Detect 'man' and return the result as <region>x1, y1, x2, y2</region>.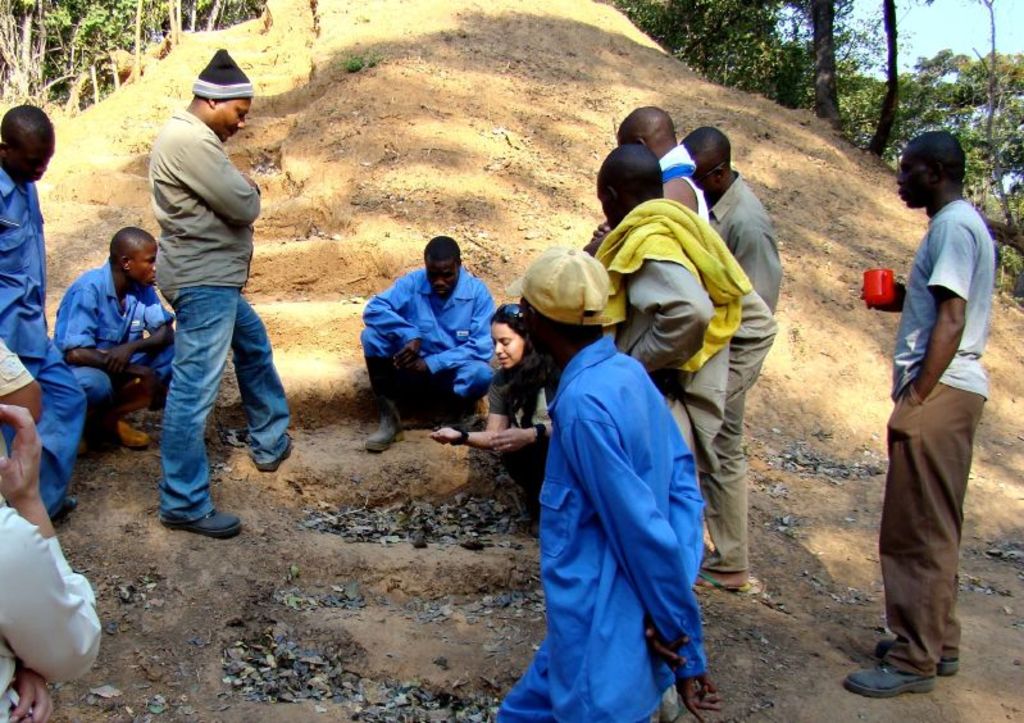
<region>592, 141, 779, 476</region>.
